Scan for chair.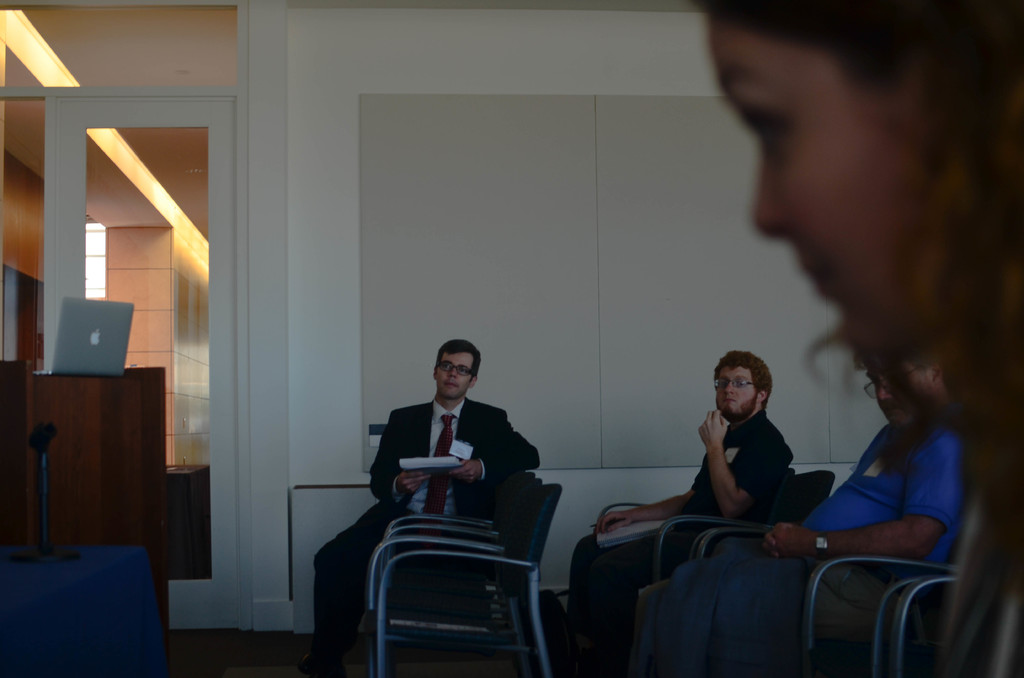
Scan result: bbox=[650, 470, 834, 585].
